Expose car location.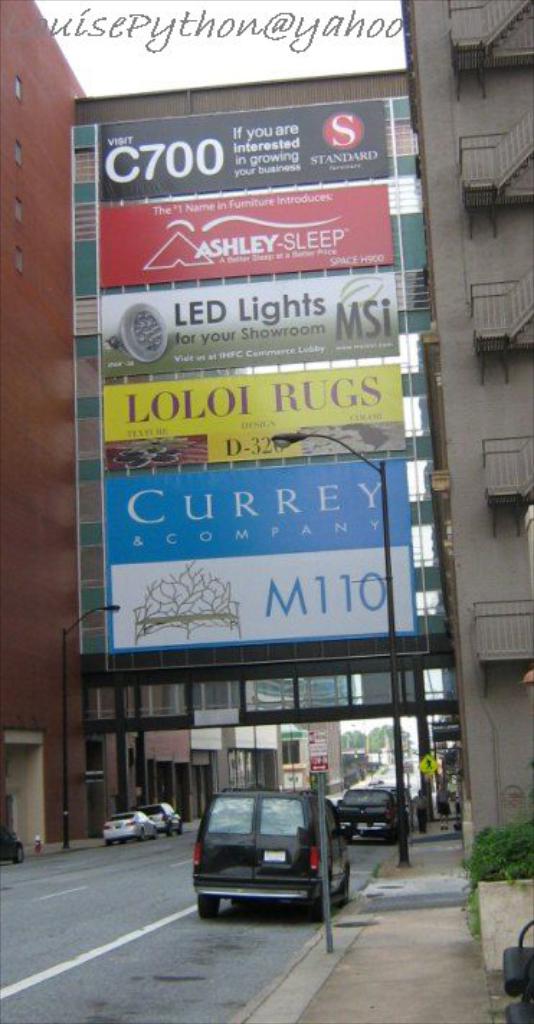
Exposed at [x1=102, y1=808, x2=158, y2=849].
